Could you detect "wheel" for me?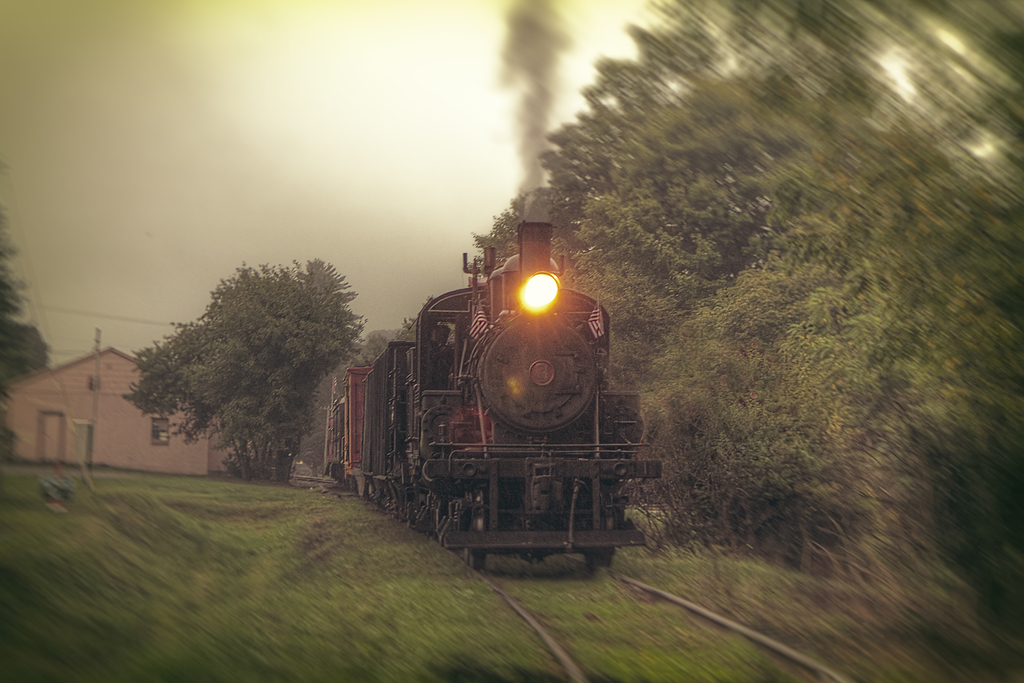
Detection result: crop(585, 520, 612, 567).
